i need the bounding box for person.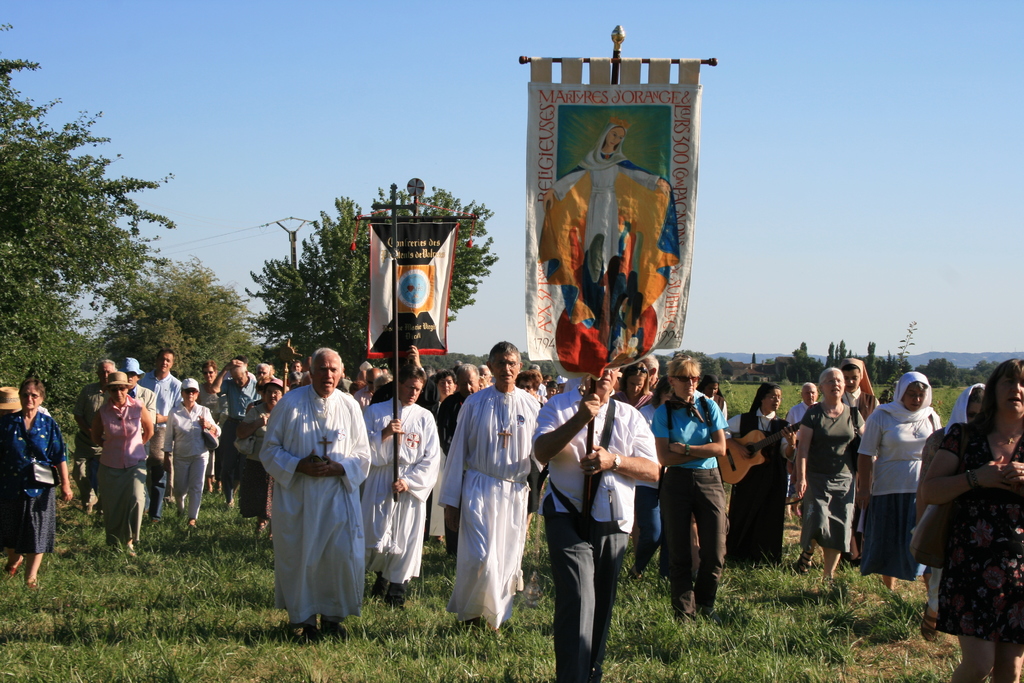
Here it is: [left=547, top=378, right=660, bottom=682].
